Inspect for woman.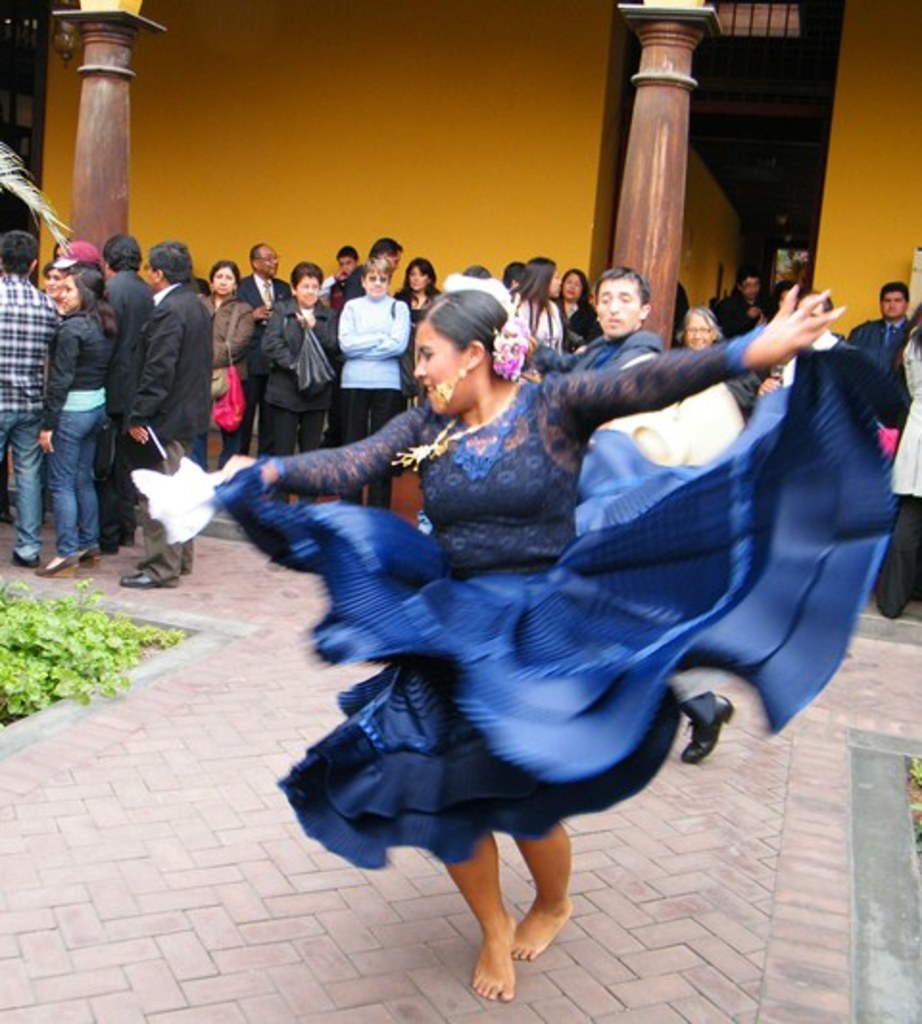
Inspection: box=[330, 257, 413, 511].
